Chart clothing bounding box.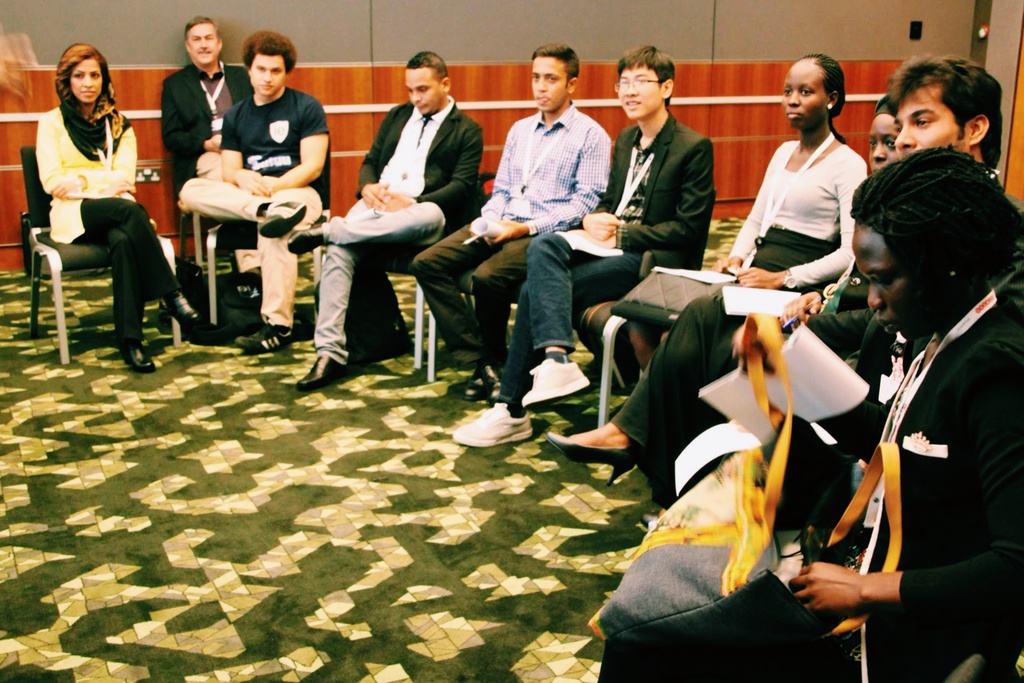
Charted: left=164, top=58, right=251, bottom=185.
